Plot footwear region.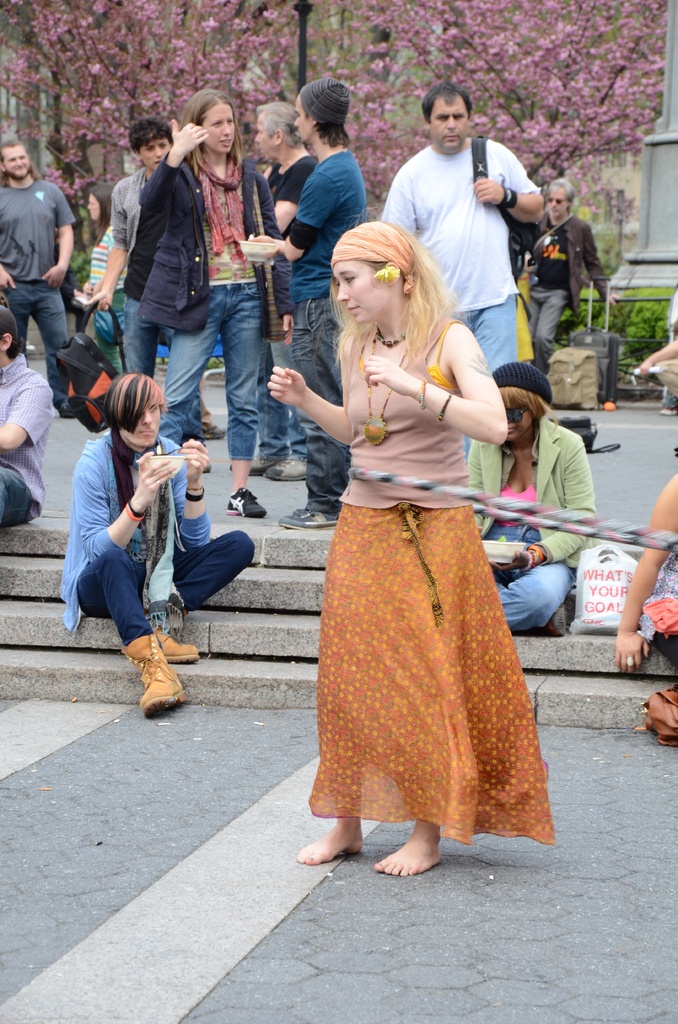
Plotted at x1=661, y1=387, x2=677, y2=413.
